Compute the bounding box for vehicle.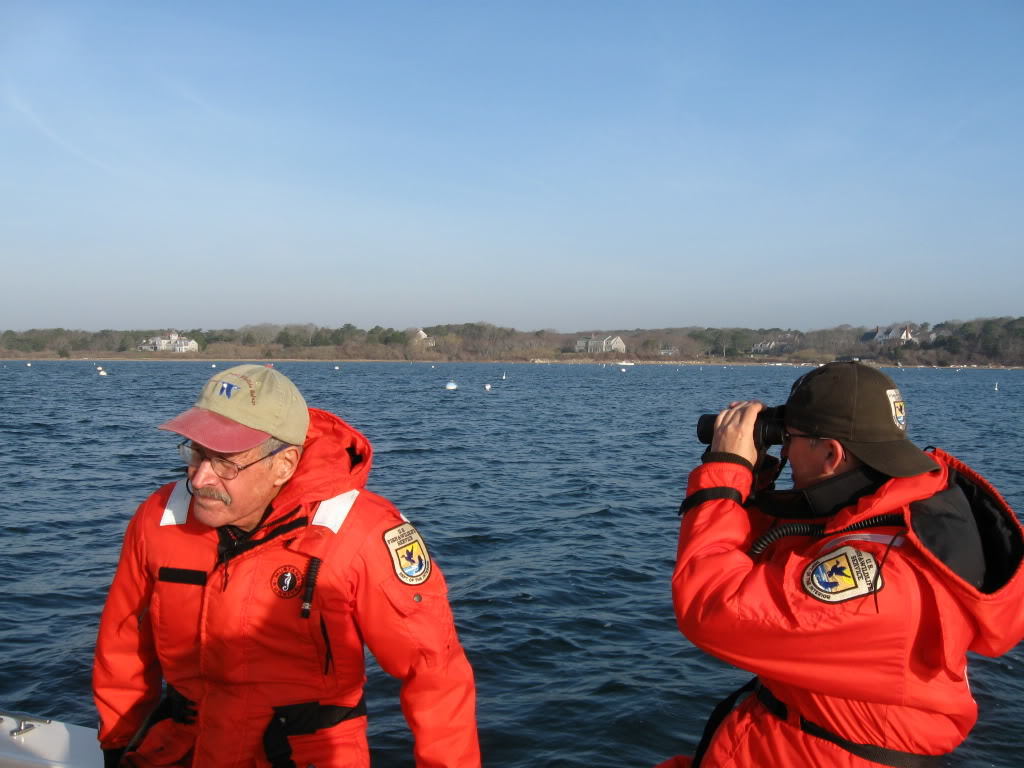
x1=0 y1=711 x2=106 y2=767.
